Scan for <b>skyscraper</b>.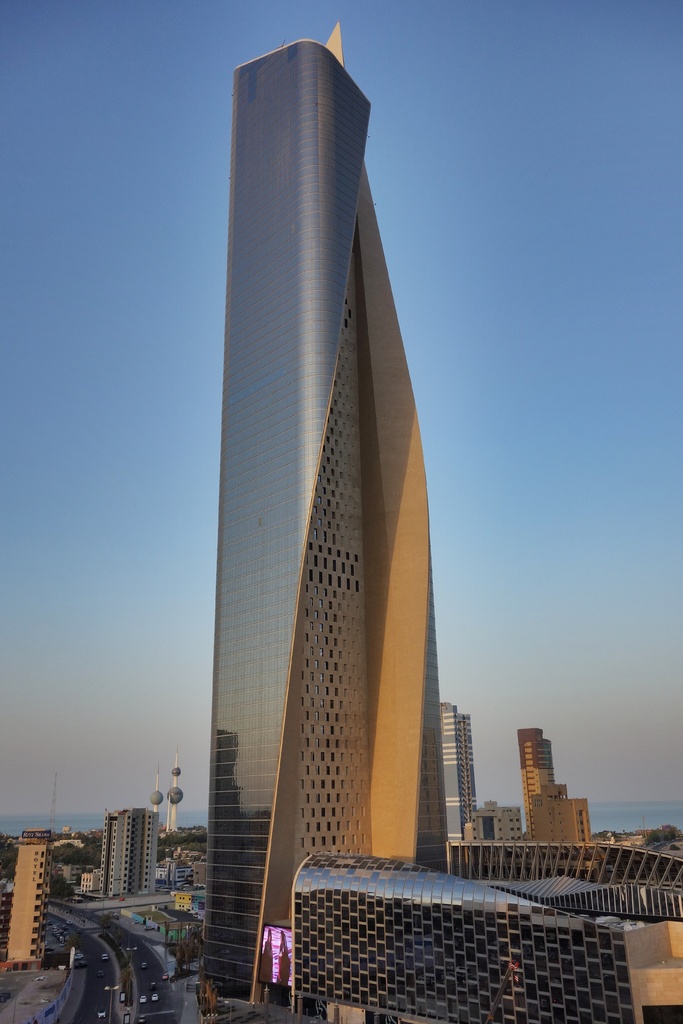
Scan result: [447, 822, 682, 1023].
